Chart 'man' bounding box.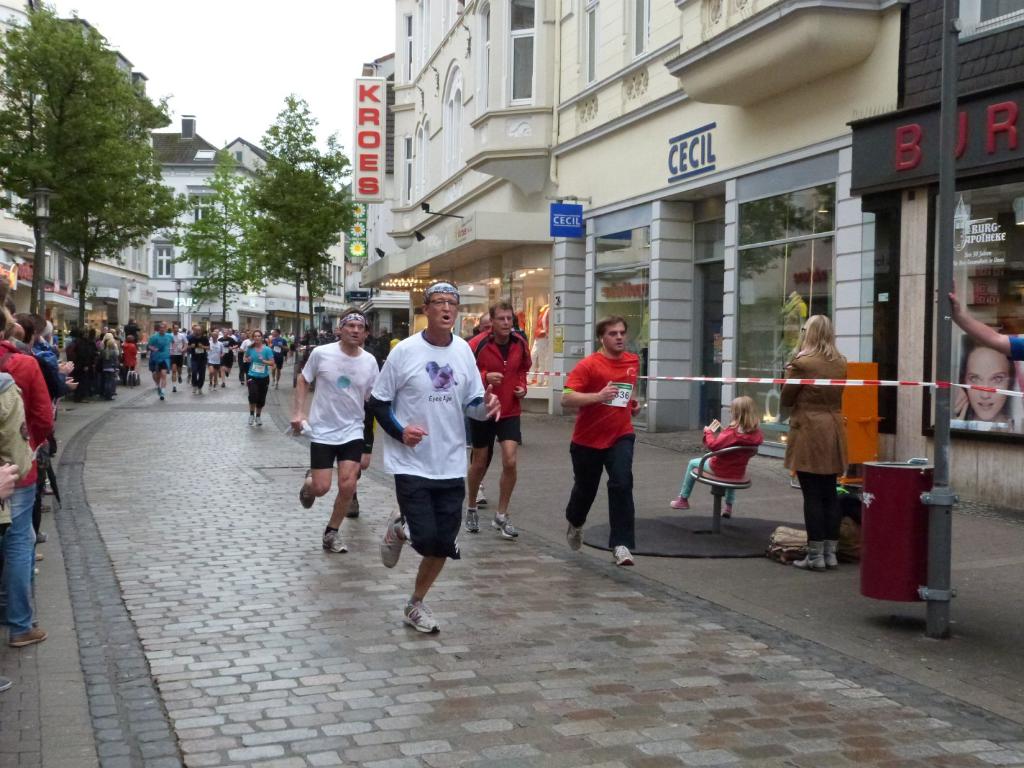
Charted: 108:326:127:348.
